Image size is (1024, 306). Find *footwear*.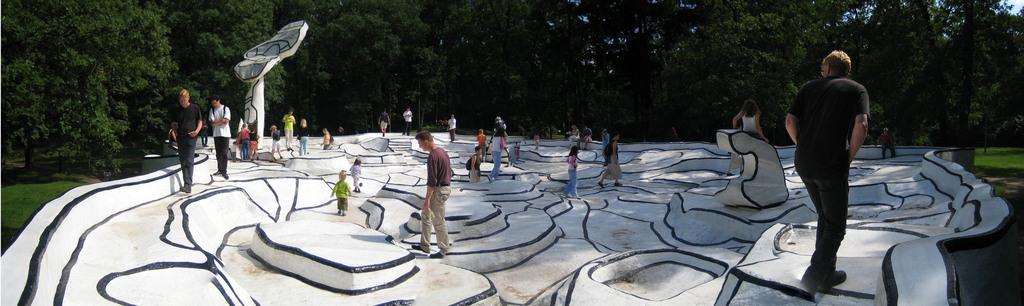
locate(177, 182, 191, 194).
